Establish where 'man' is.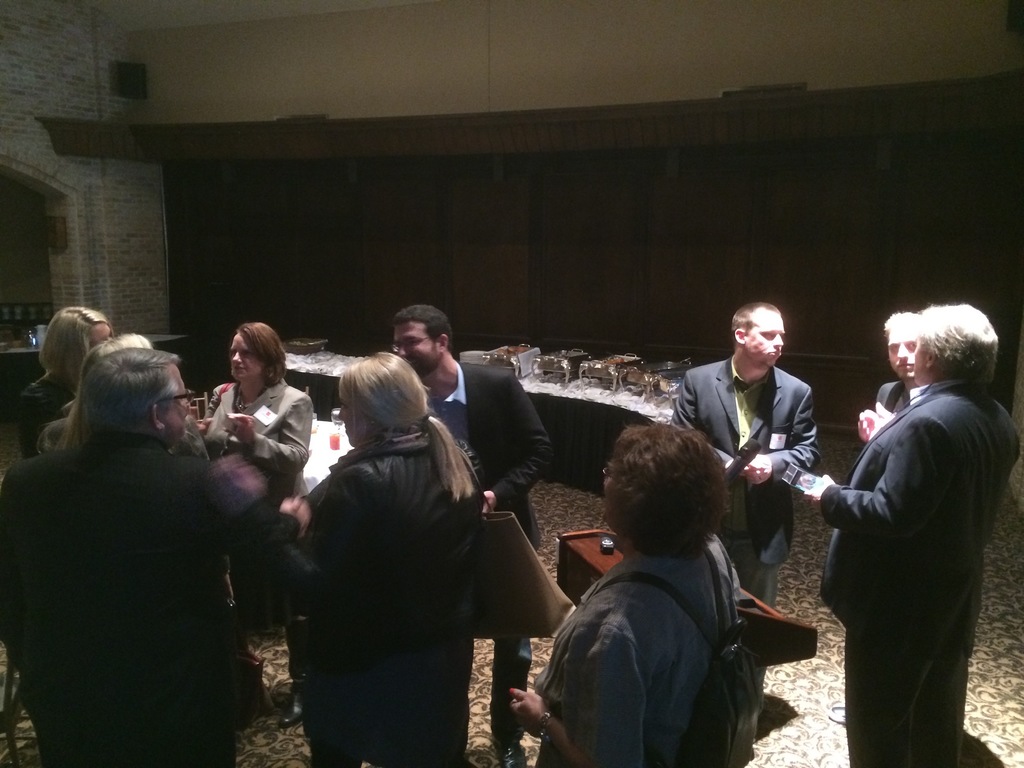
Established at bbox=[388, 303, 553, 767].
